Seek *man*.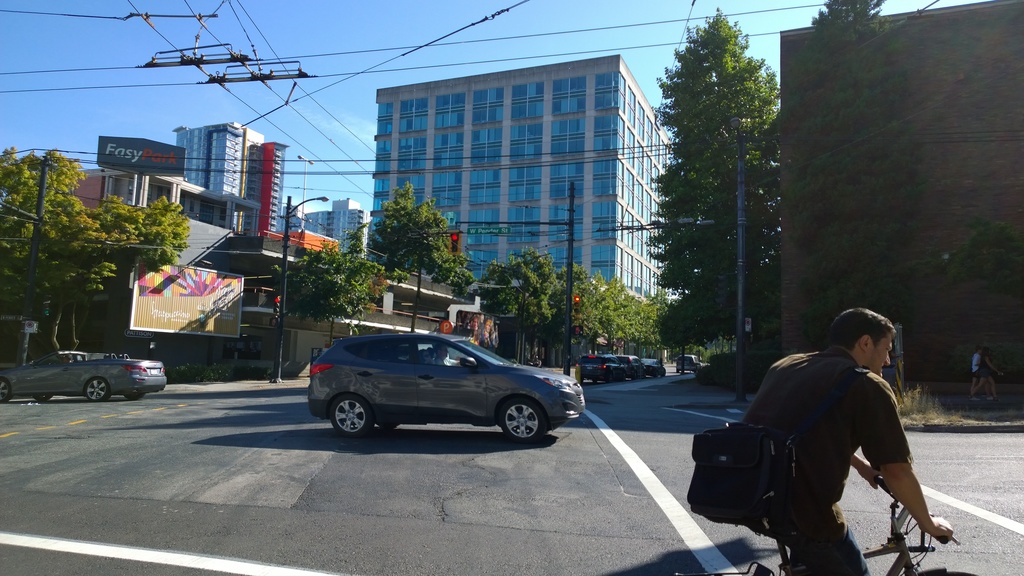
(737,300,945,566).
